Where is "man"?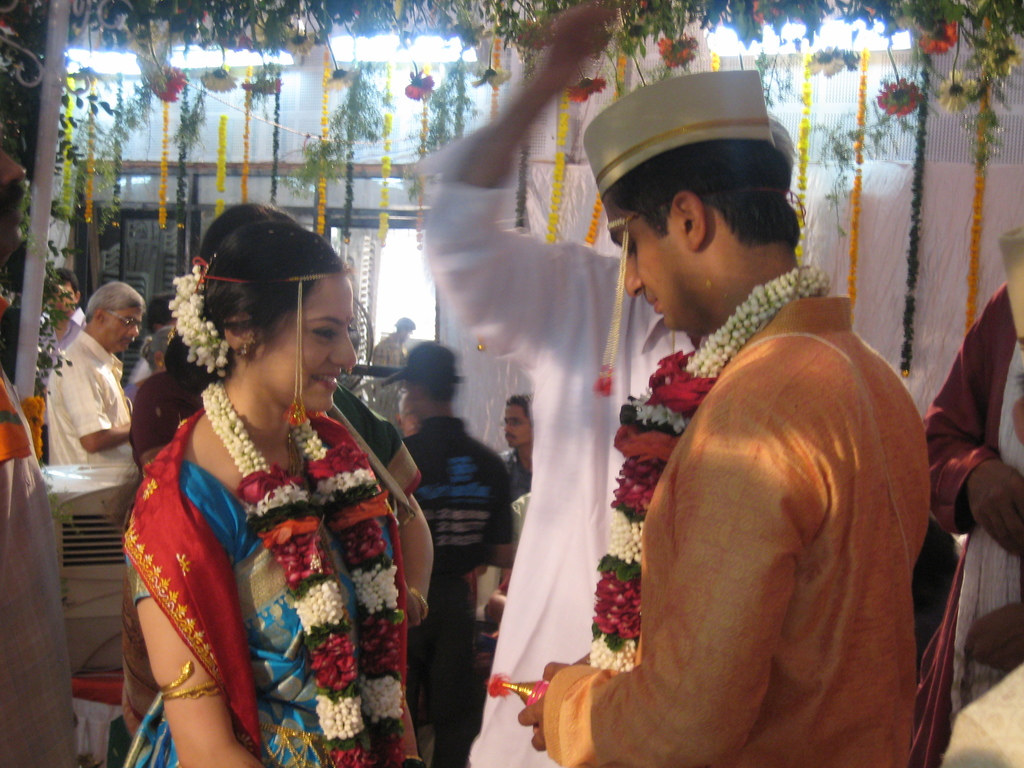
[44,278,149,464].
